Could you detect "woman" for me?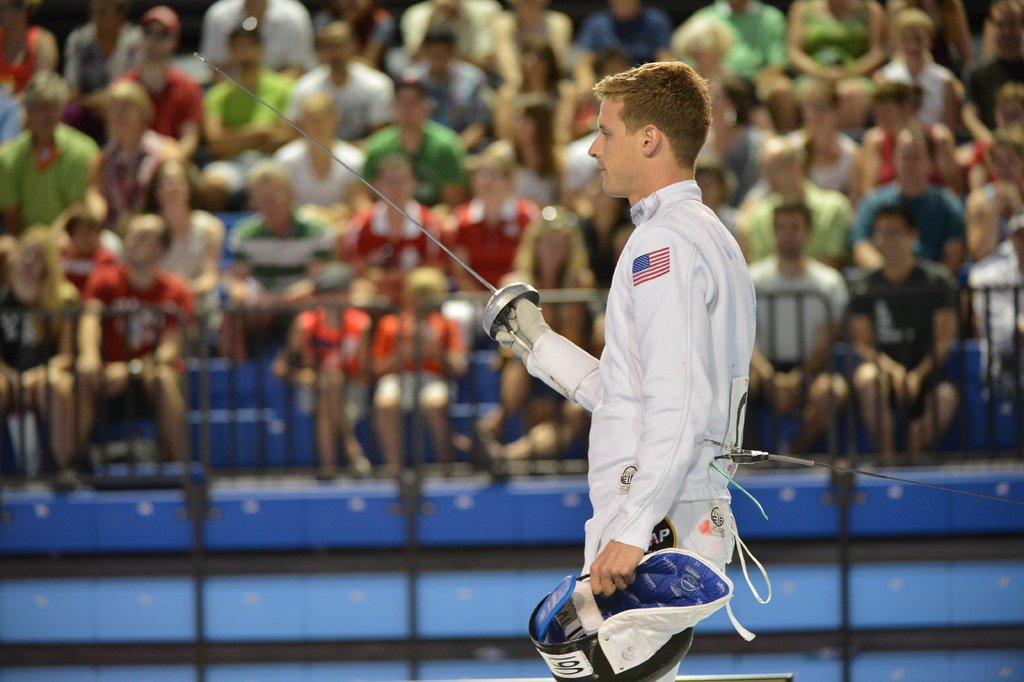
Detection result: [81, 78, 191, 226].
